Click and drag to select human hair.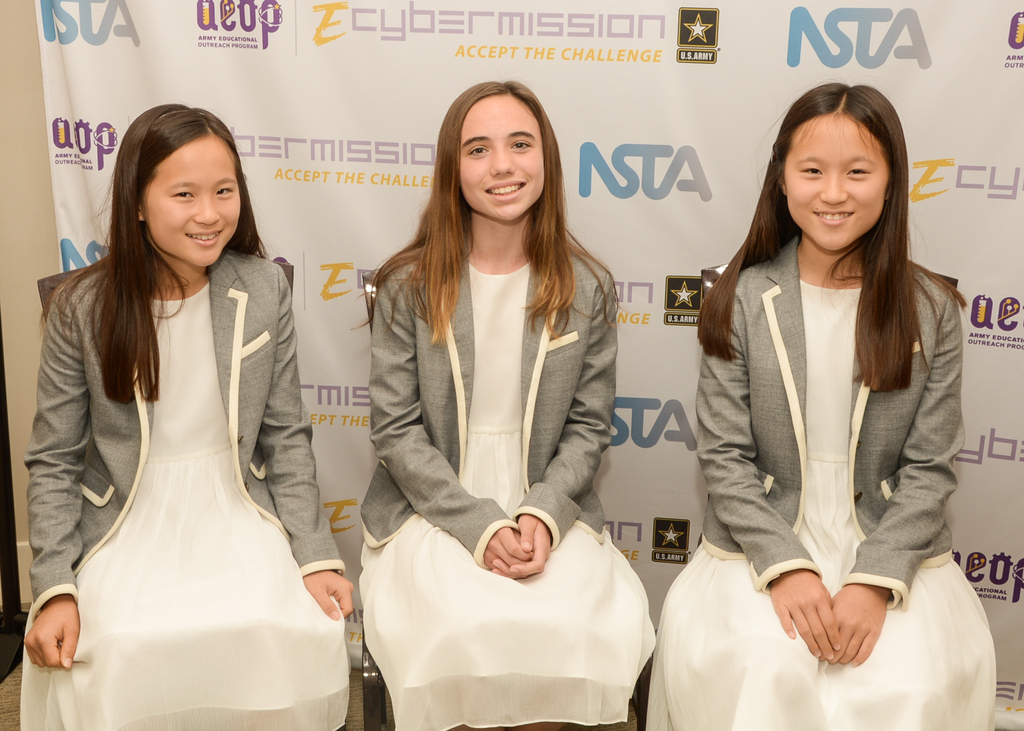
Selection: [35,108,273,408].
